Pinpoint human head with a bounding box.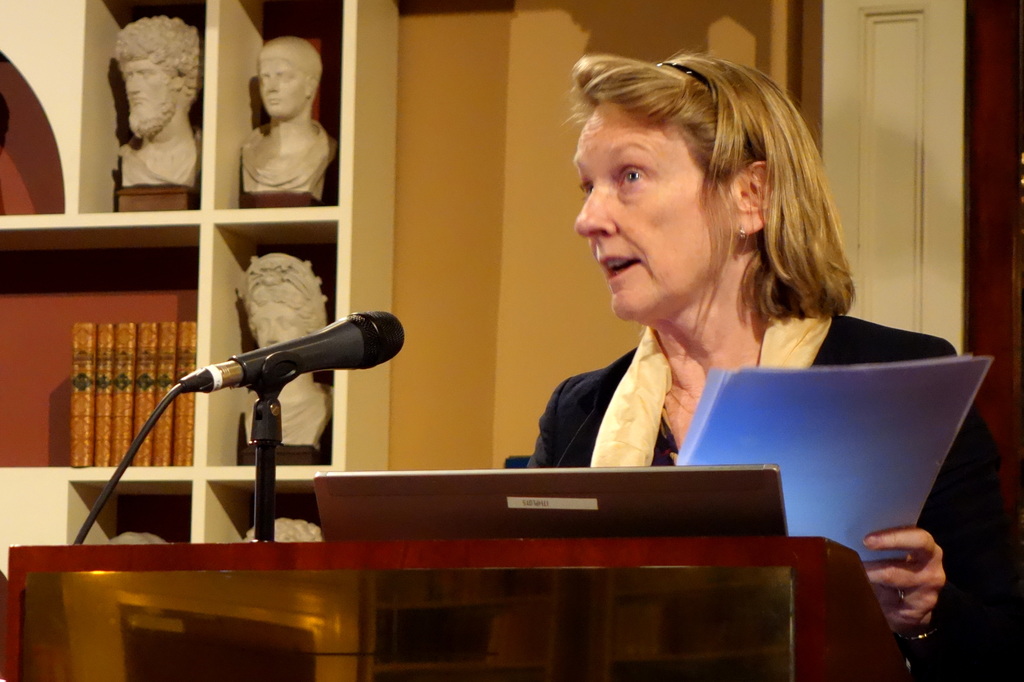
x1=259, y1=36, x2=324, y2=116.
